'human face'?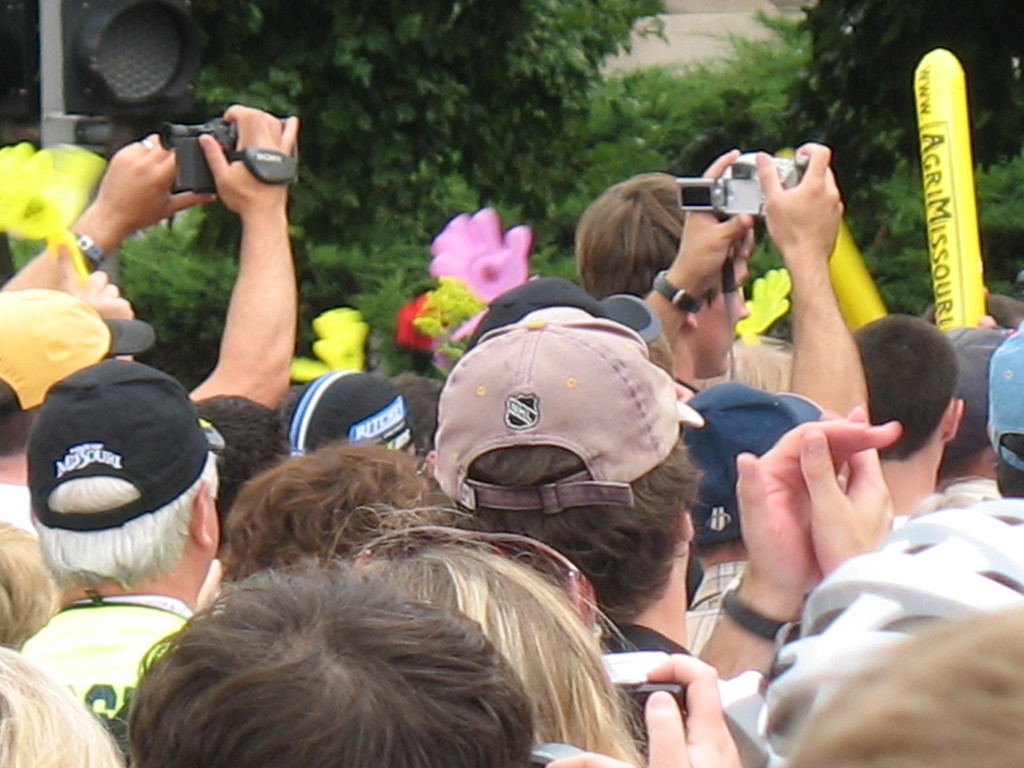
x1=696, y1=244, x2=762, y2=385
